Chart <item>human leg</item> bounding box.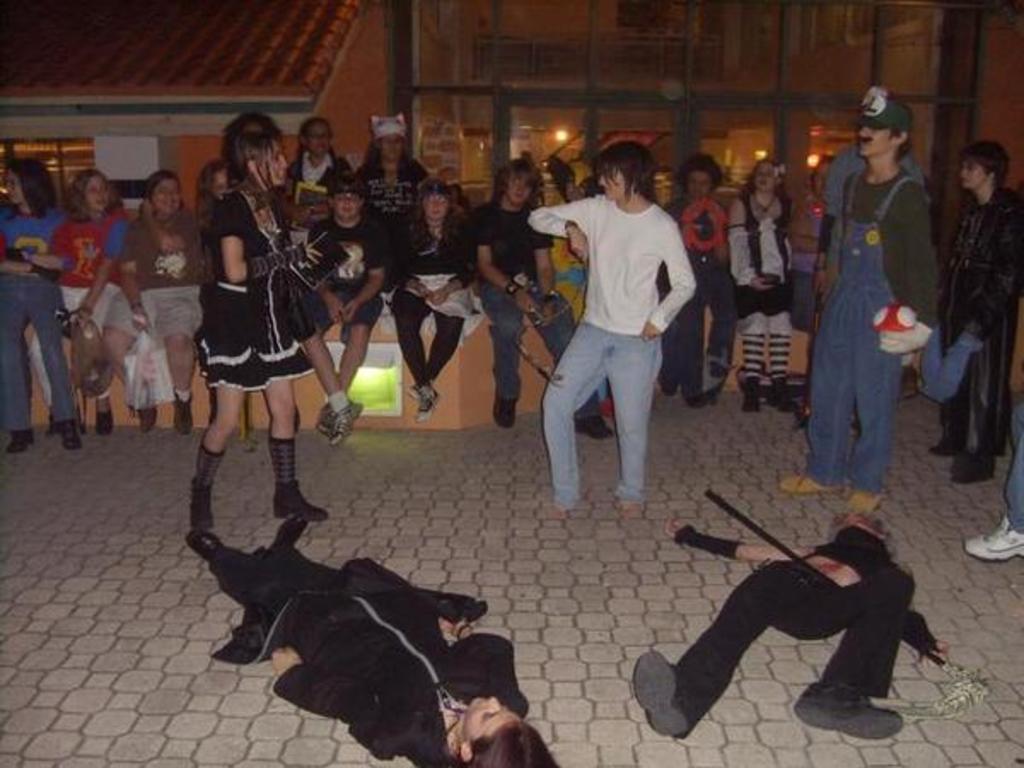
Charted: [157, 282, 196, 432].
